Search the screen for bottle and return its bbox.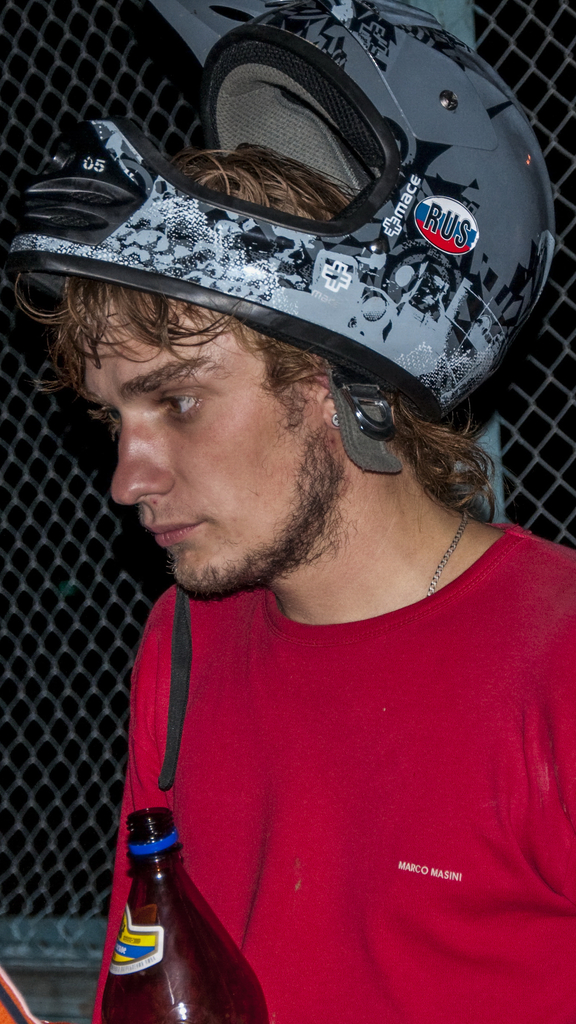
Found: [99, 806, 274, 1023].
